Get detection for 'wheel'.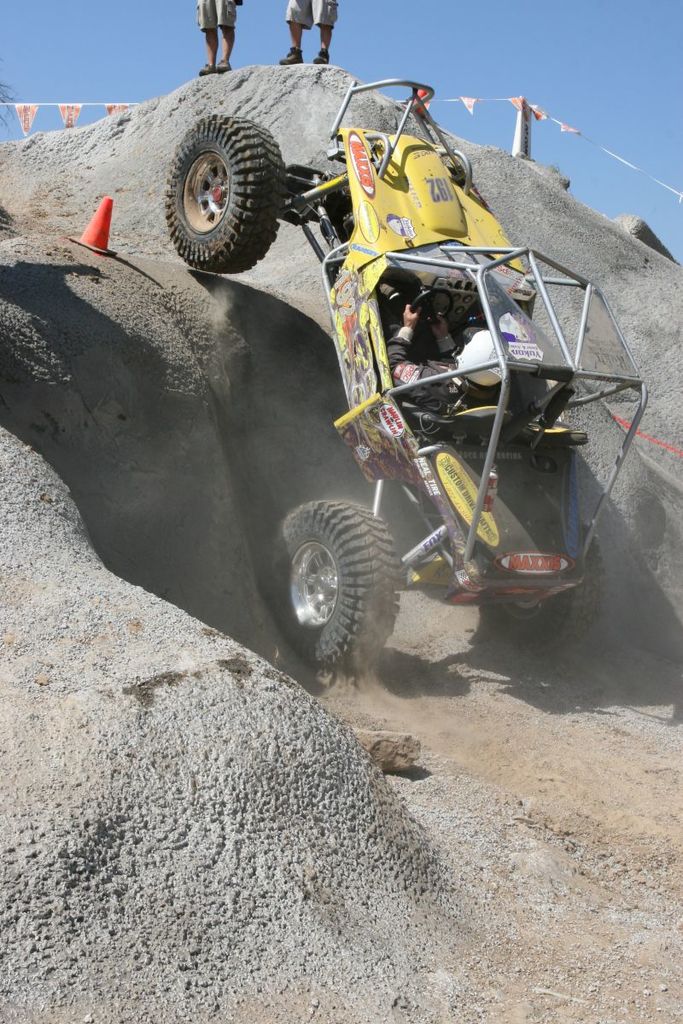
Detection: left=285, top=488, right=409, bottom=673.
